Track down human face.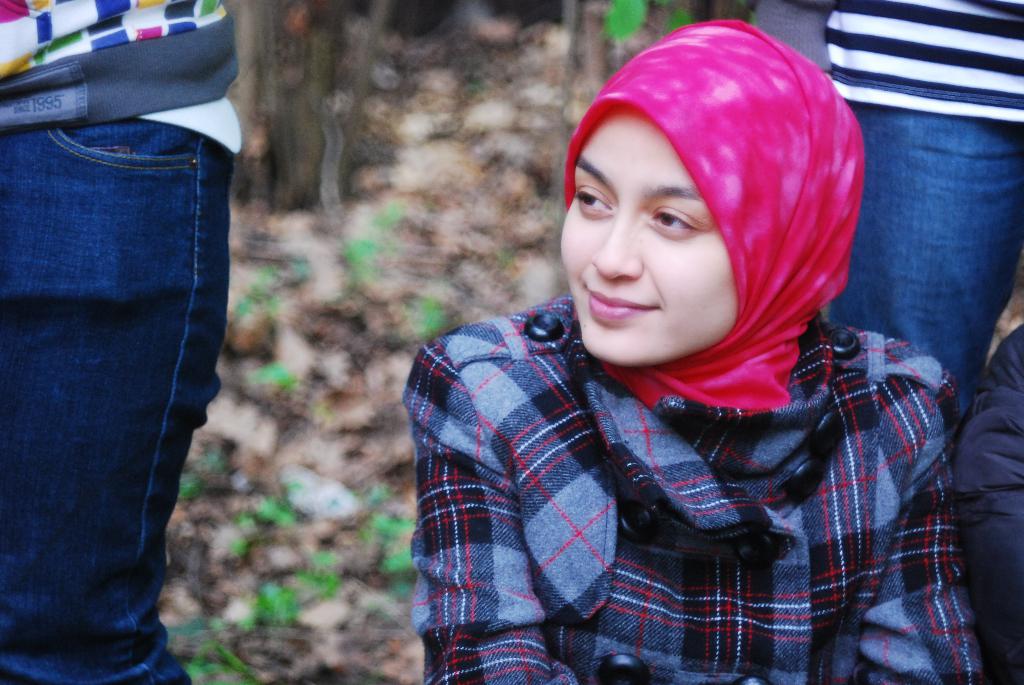
Tracked to bbox=[560, 105, 739, 367].
